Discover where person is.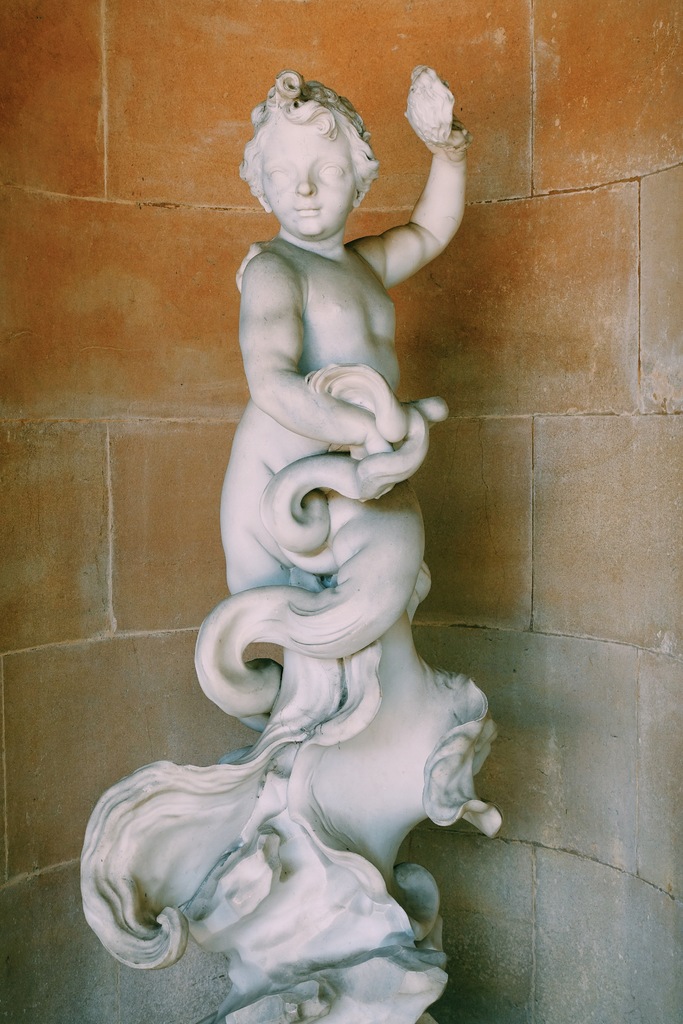
Discovered at region(220, 63, 477, 608).
